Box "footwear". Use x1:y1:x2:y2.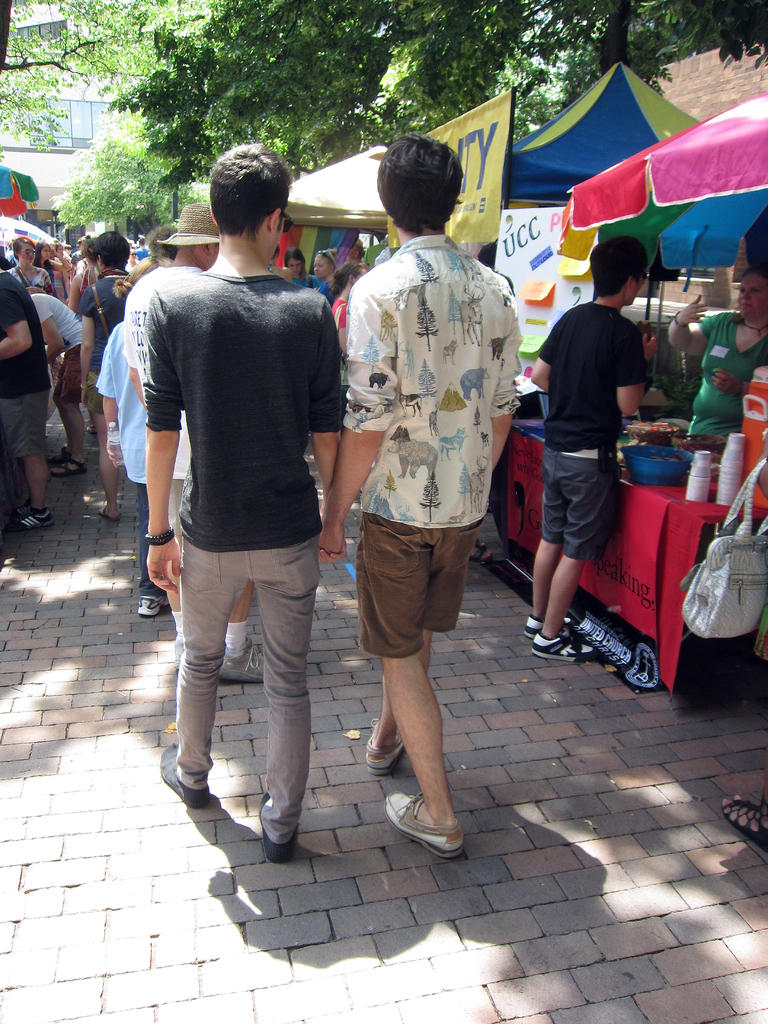
460:543:492:560.
